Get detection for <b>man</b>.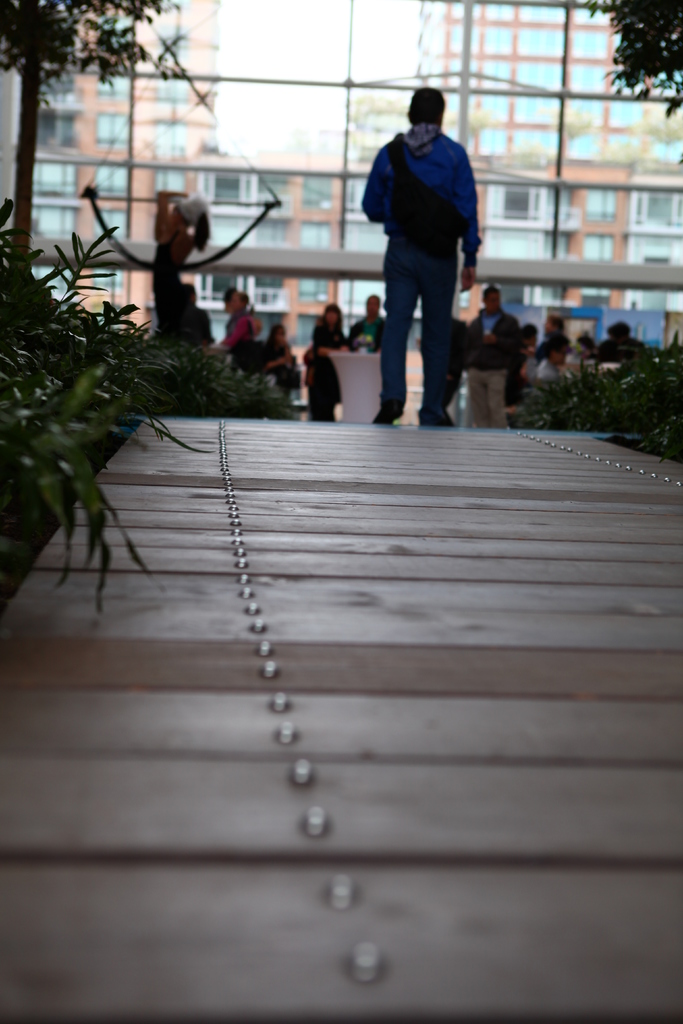
Detection: <region>359, 84, 498, 436</region>.
